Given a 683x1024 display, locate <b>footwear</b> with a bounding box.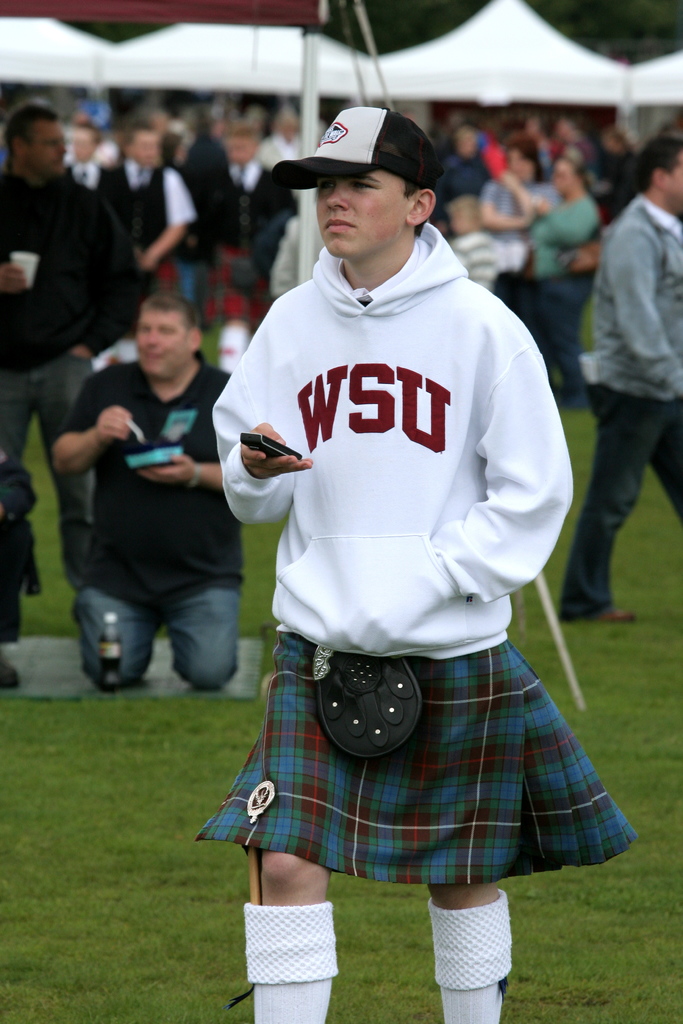
Located: 584,603,631,626.
